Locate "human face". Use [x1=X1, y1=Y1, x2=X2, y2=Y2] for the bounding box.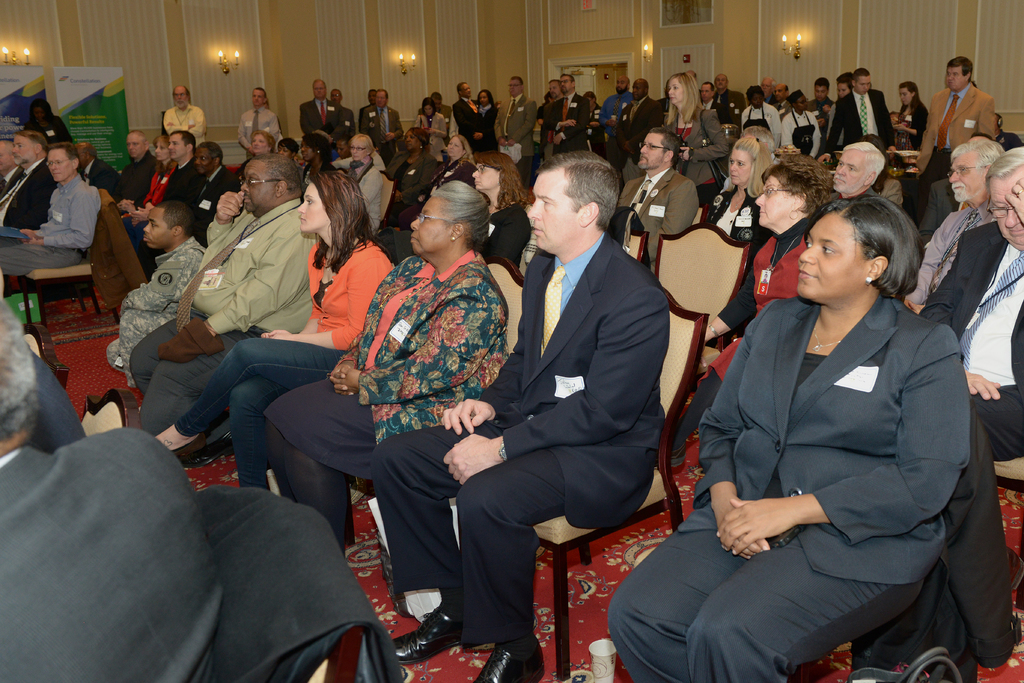
[x1=126, y1=131, x2=146, y2=155].
